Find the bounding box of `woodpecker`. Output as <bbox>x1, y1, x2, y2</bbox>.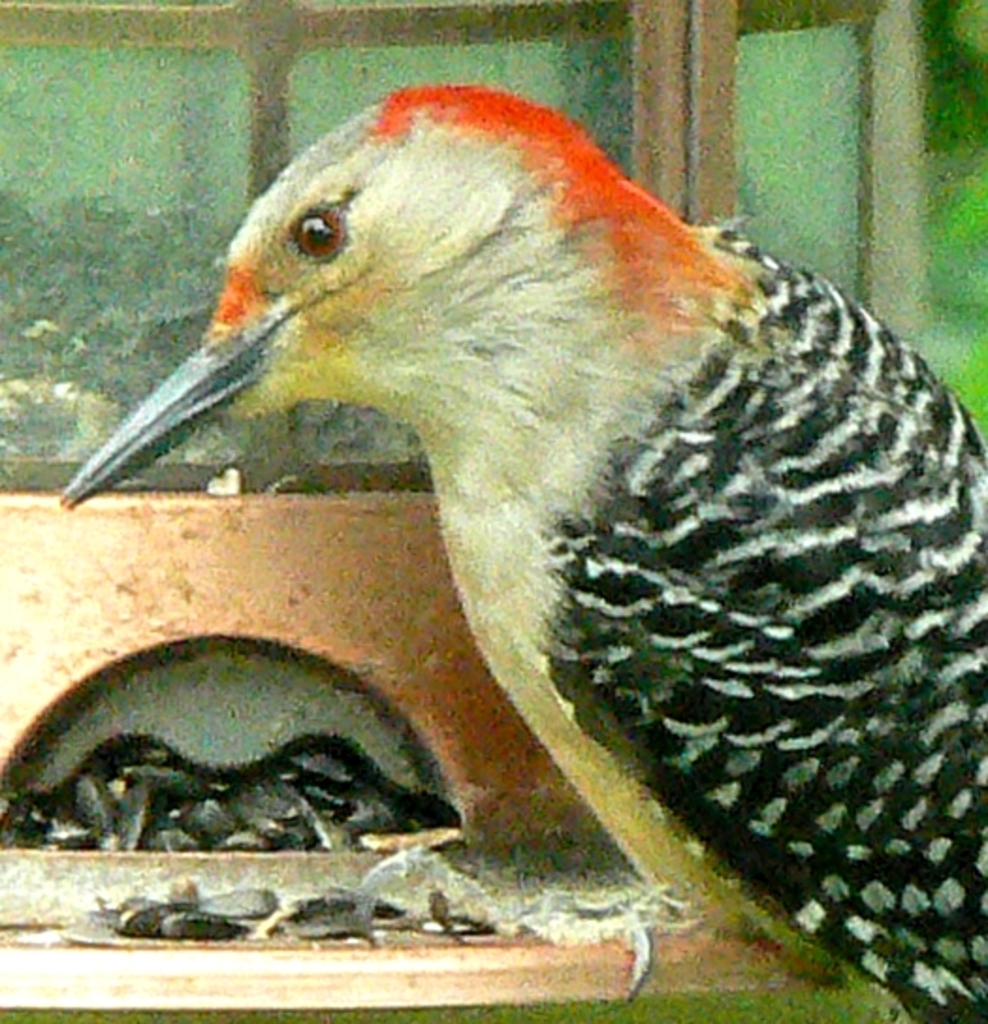
<bbox>34, 81, 986, 1022</bbox>.
